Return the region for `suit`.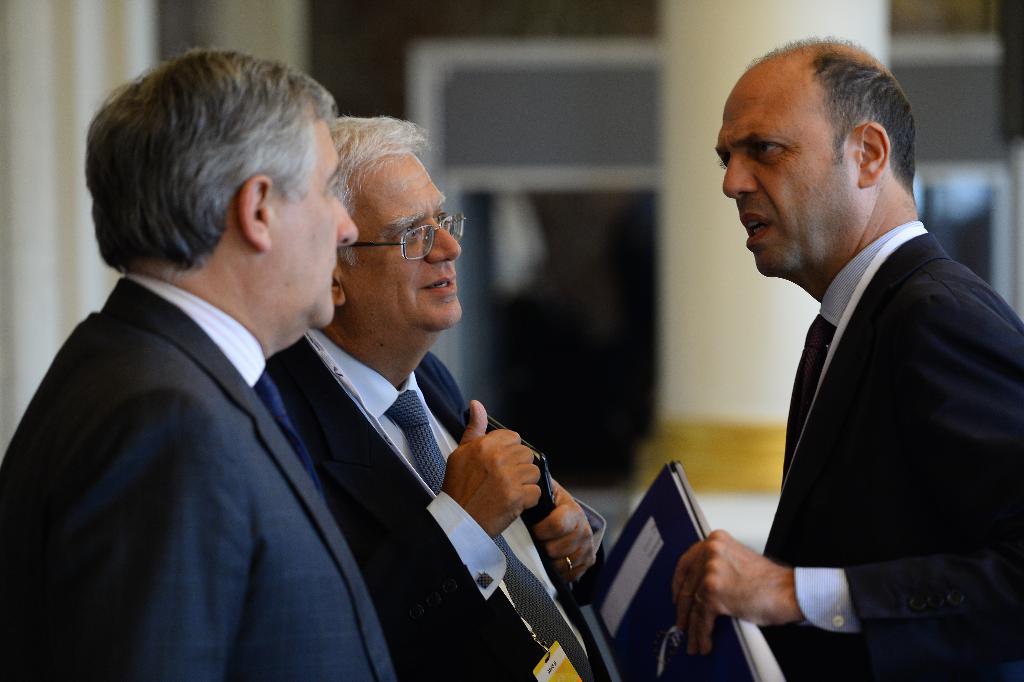
1 278 399 681.
